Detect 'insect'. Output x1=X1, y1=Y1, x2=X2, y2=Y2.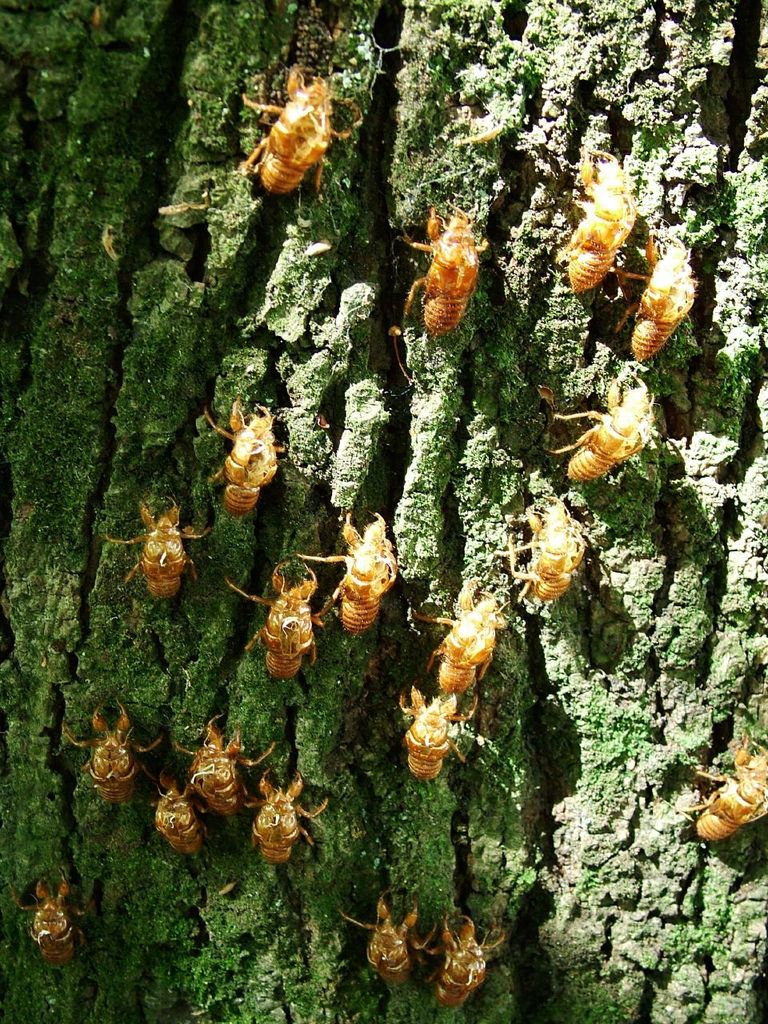
x1=68, y1=702, x2=163, y2=806.
